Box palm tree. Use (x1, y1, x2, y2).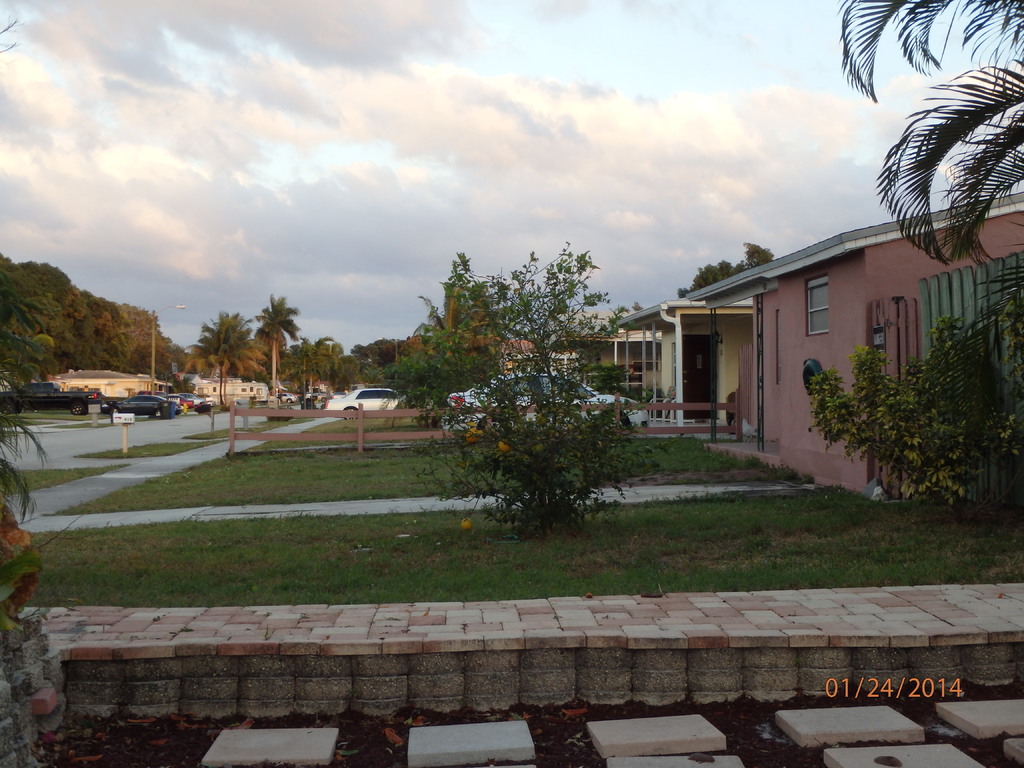
(184, 306, 266, 415).
